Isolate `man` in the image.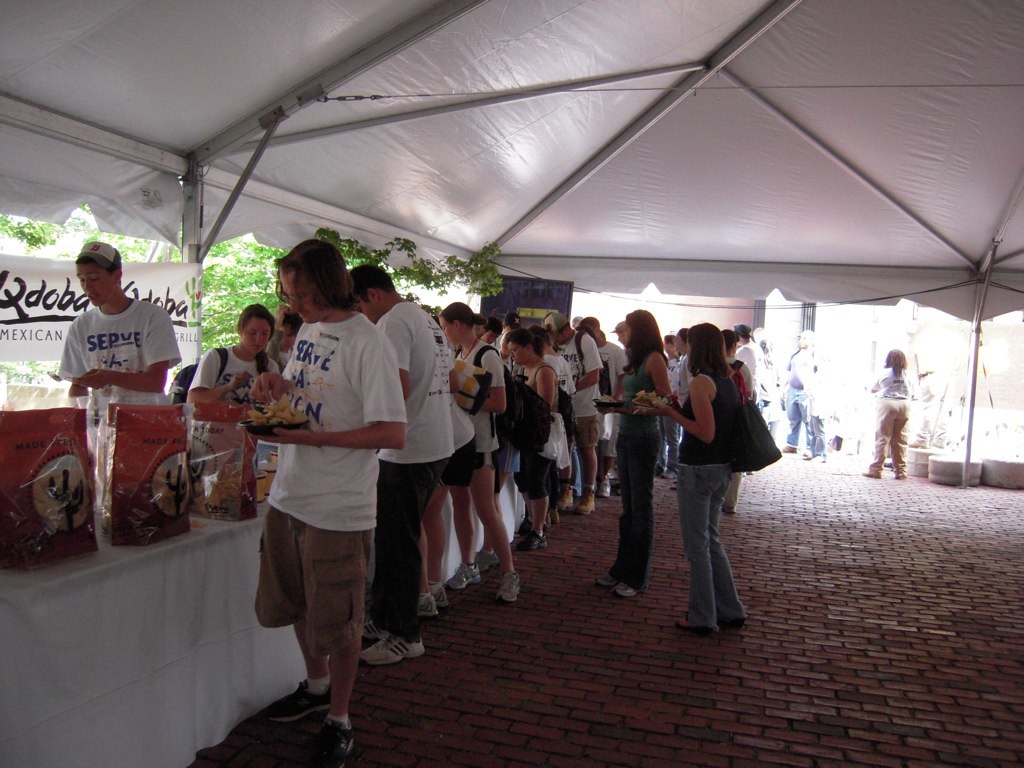
Isolated region: bbox(781, 330, 816, 456).
